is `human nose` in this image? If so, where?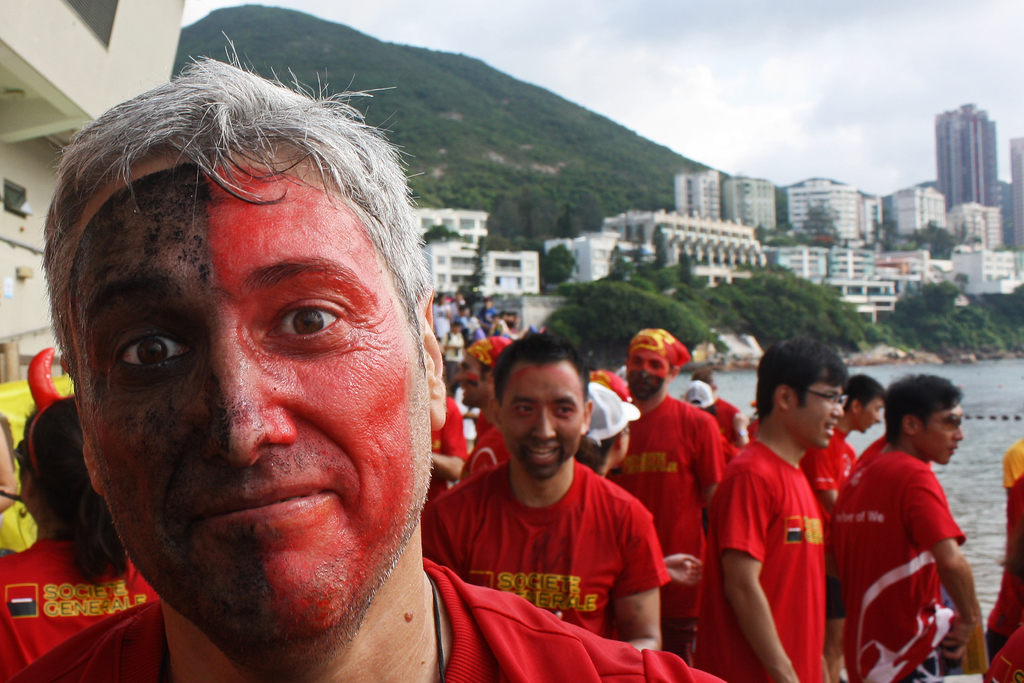
Yes, at (530,401,557,443).
